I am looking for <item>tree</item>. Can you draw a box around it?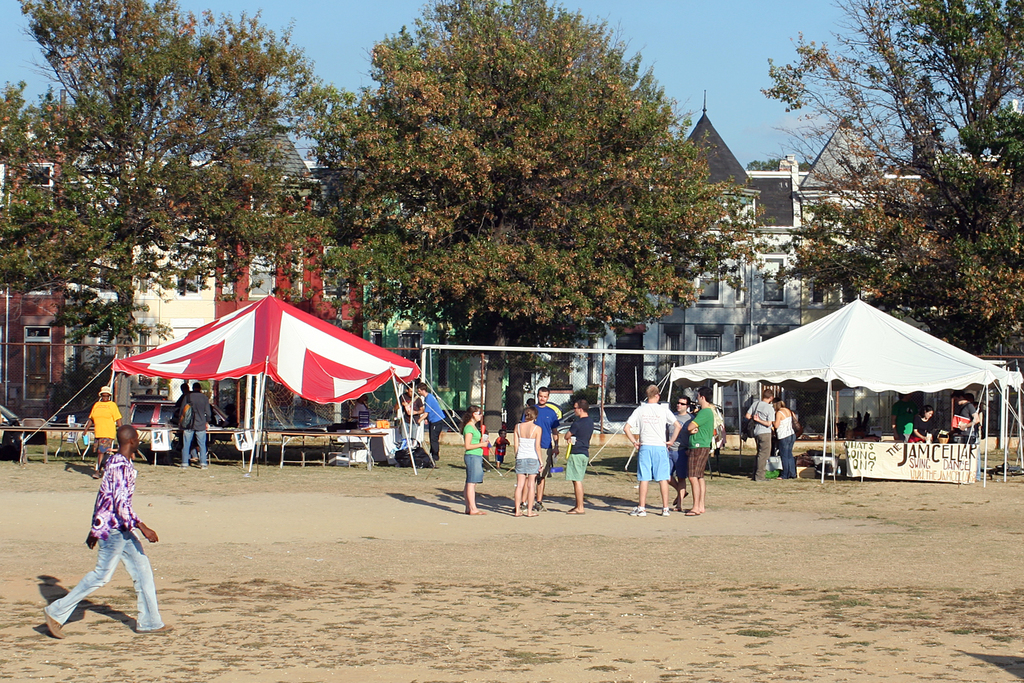
Sure, the bounding box is 315, 10, 745, 462.
